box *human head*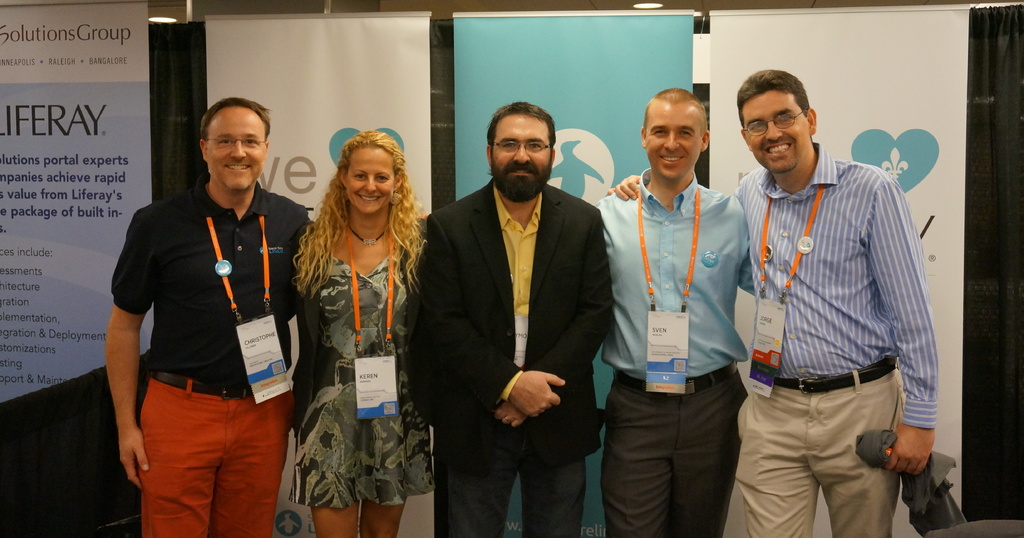
crop(639, 89, 708, 175)
